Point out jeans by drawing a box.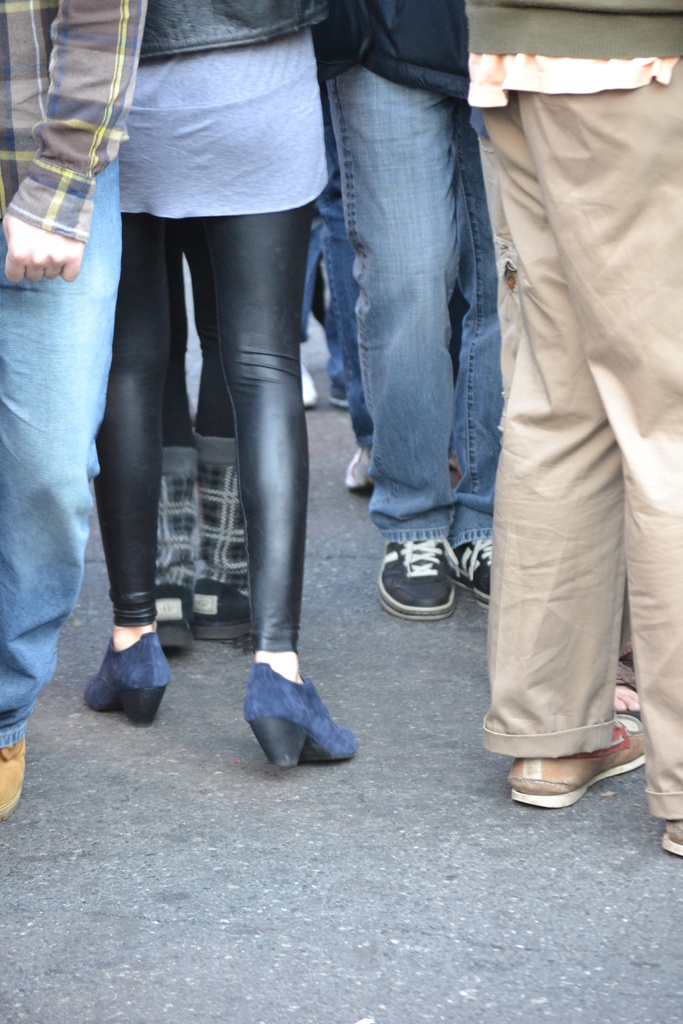
0 155 117 748.
